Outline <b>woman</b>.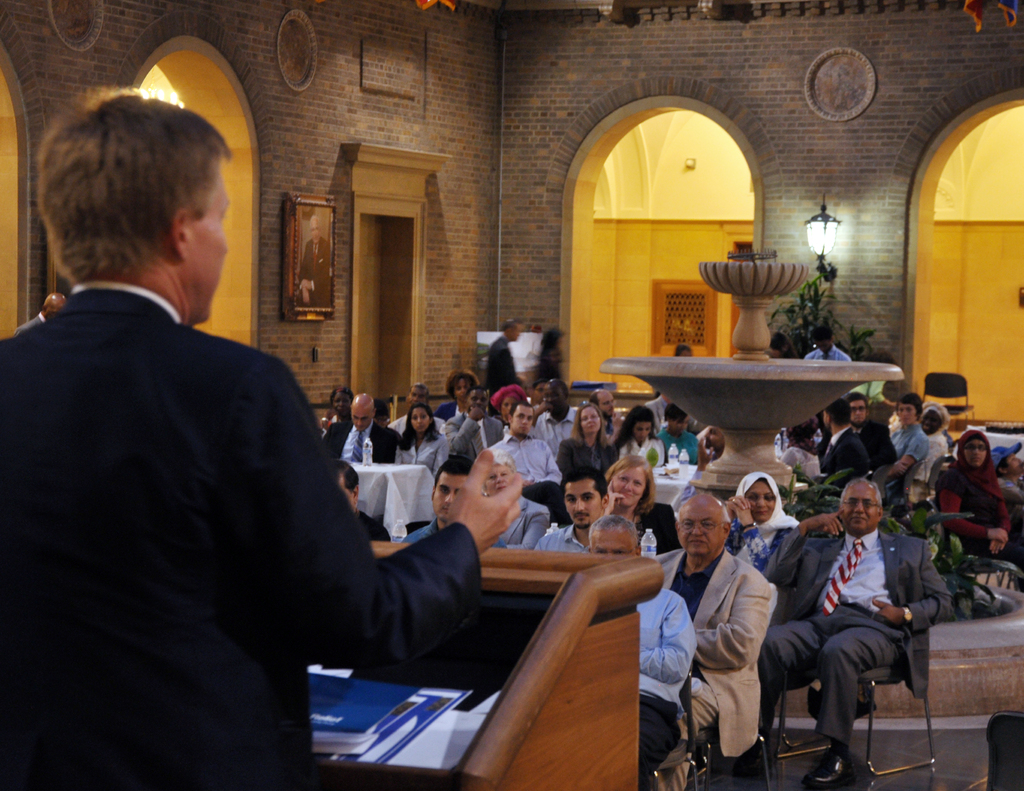
Outline: left=932, top=431, right=1023, bottom=570.
